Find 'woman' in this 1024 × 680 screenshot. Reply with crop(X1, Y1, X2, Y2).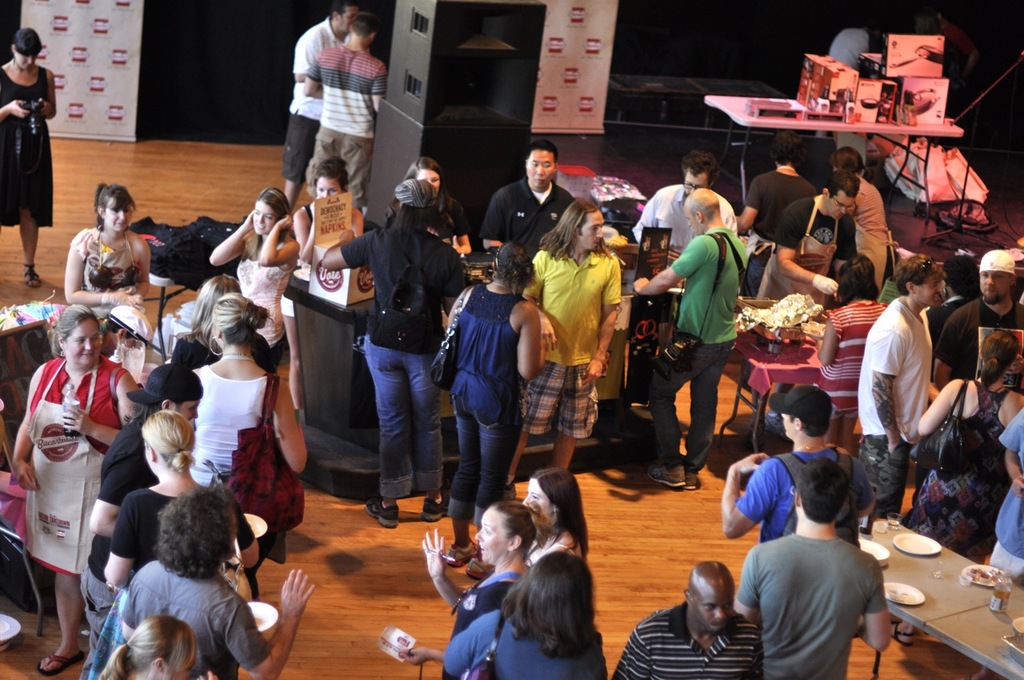
crop(826, 146, 889, 292).
